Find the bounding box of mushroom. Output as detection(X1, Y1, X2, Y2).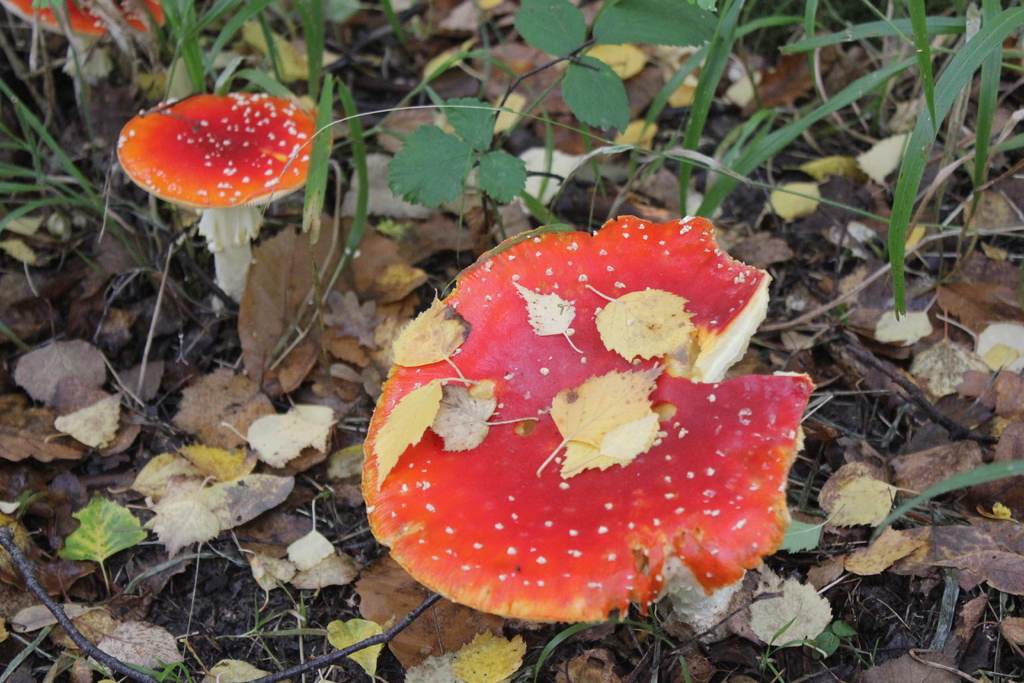
detection(114, 95, 316, 313).
